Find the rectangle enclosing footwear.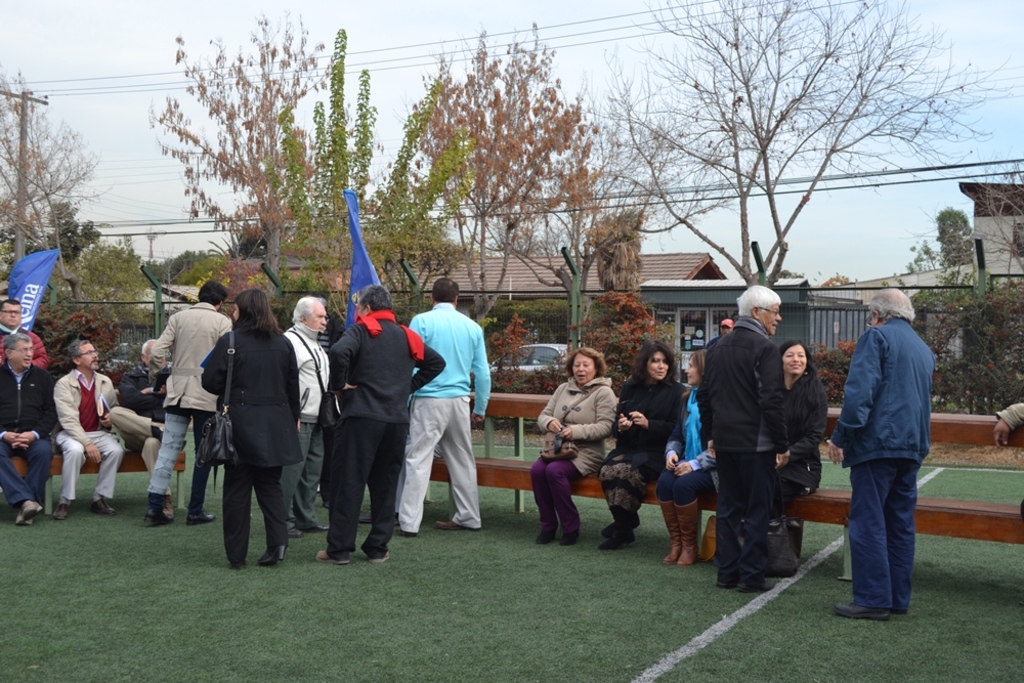
[258,541,289,568].
